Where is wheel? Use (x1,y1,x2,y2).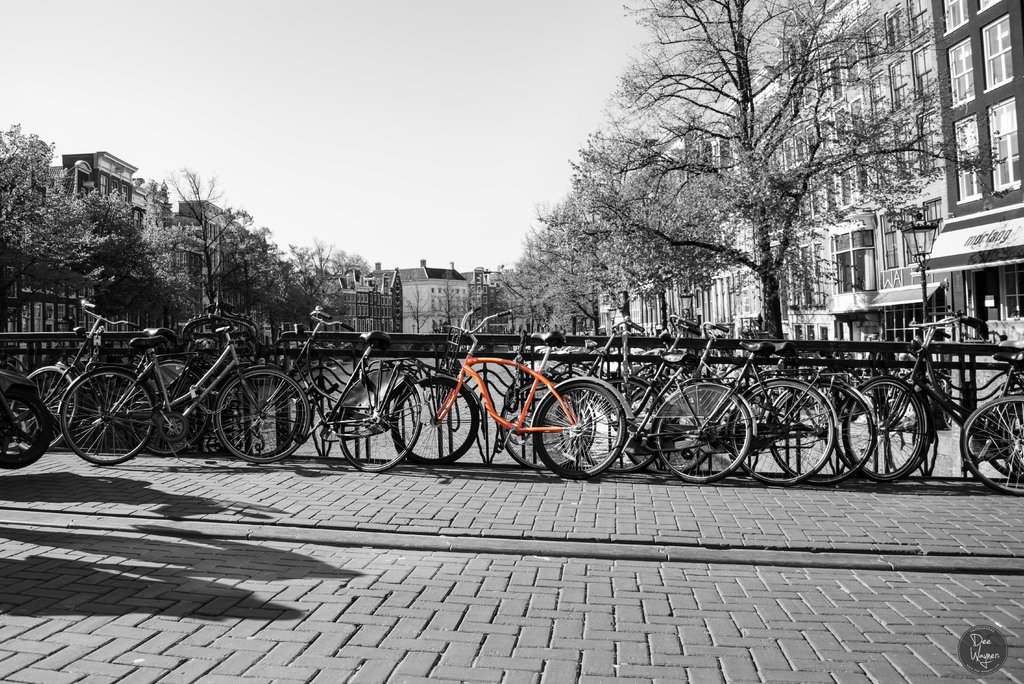
(54,366,163,472).
